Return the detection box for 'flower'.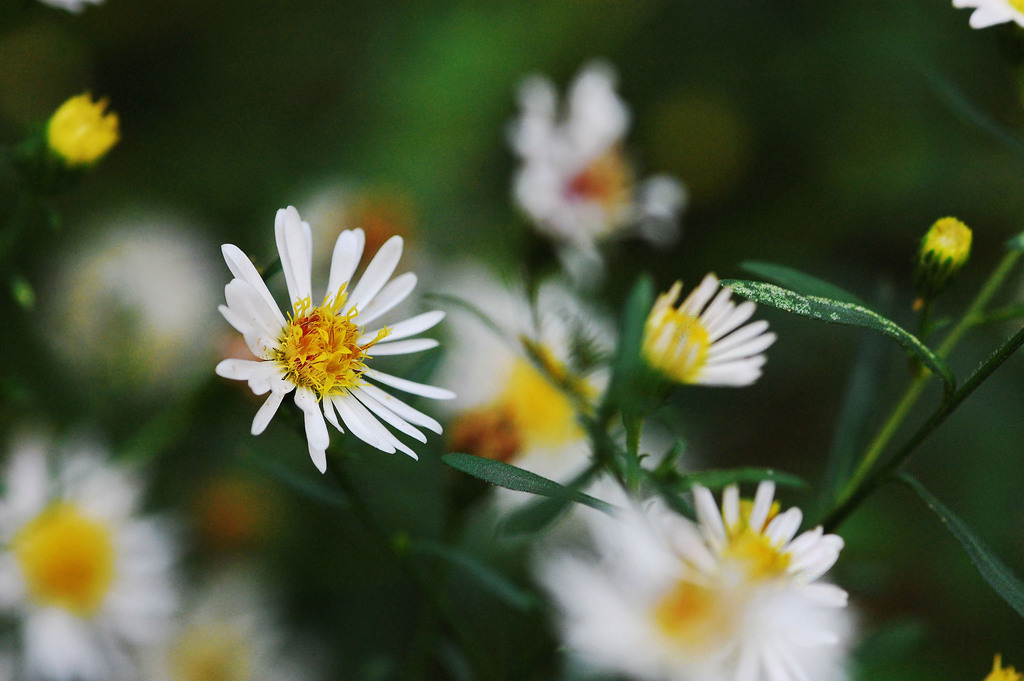
661, 475, 847, 680.
